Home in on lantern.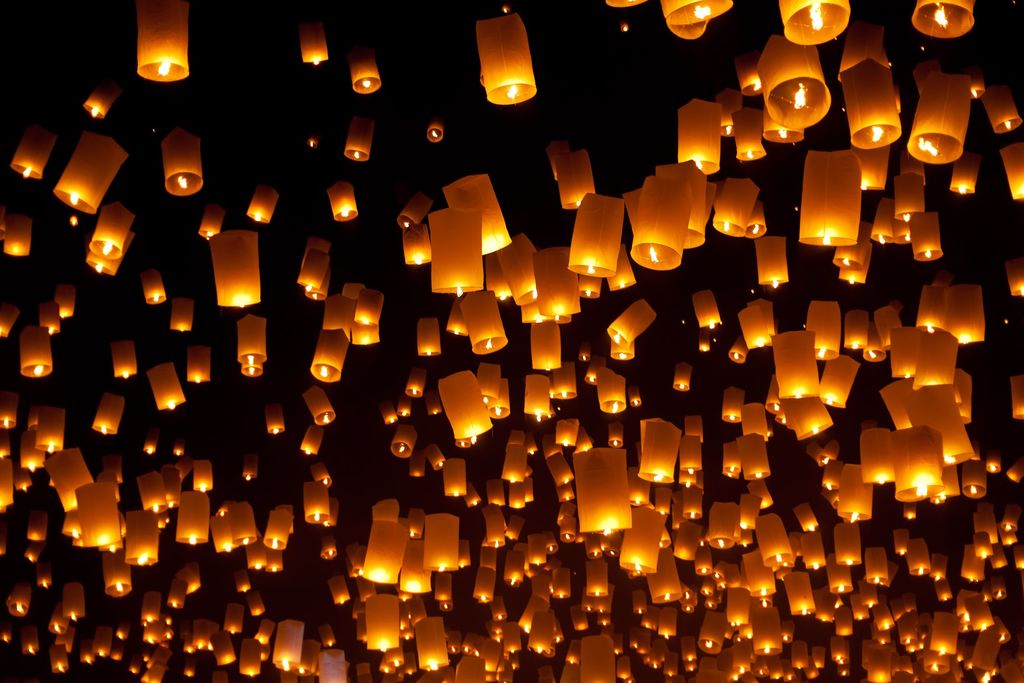
Homed in at <box>77,642,96,659</box>.
